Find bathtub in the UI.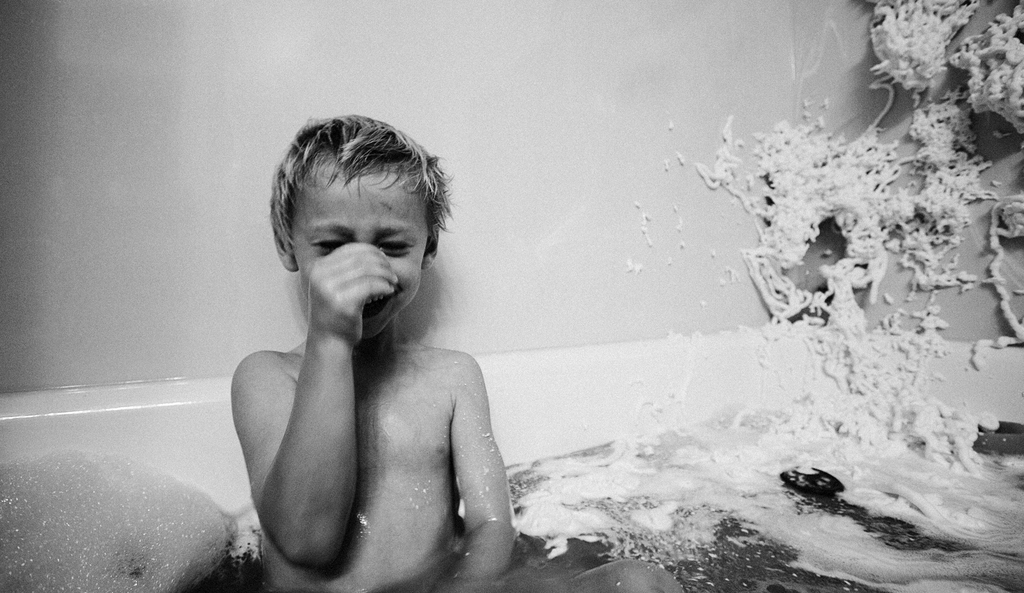
UI element at Rect(0, 320, 1023, 592).
